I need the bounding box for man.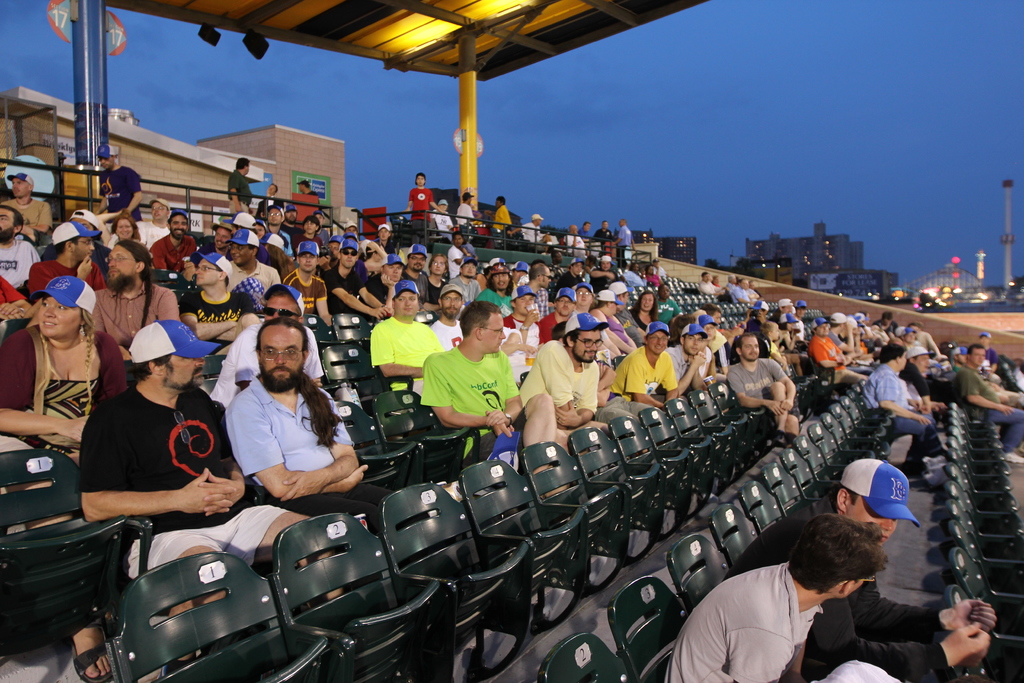
Here it is: {"x1": 954, "y1": 346, "x2": 1023, "y2": 465}.
